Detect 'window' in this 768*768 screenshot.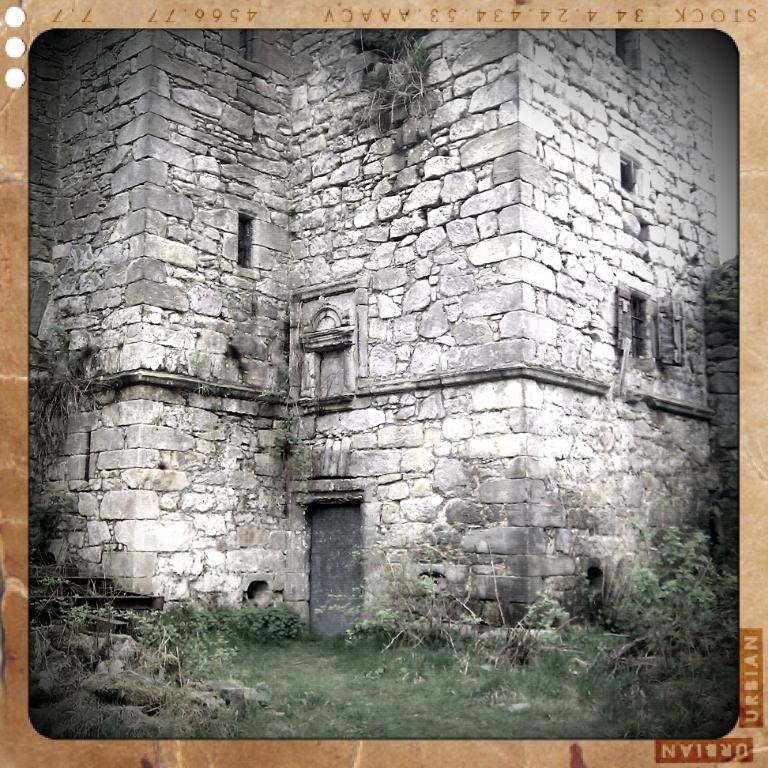
Detection: crop(621, 284, 680, 371).
